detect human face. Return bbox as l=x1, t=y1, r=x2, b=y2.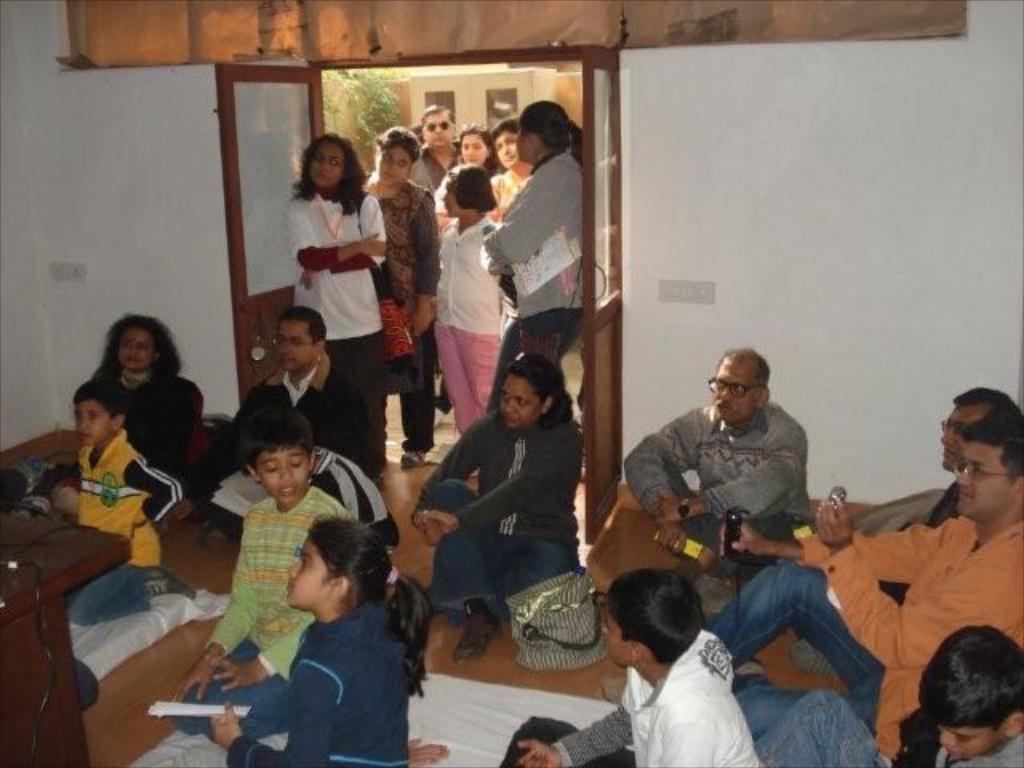
l=72, t=394, r=104, b=448.
